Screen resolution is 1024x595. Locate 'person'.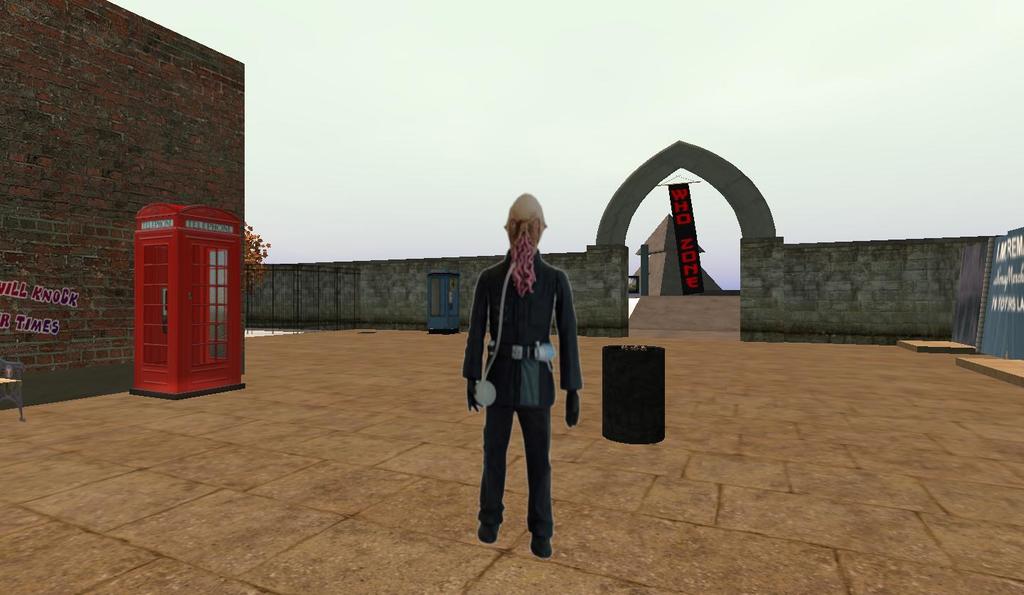
(462, 191, 583, 559).
